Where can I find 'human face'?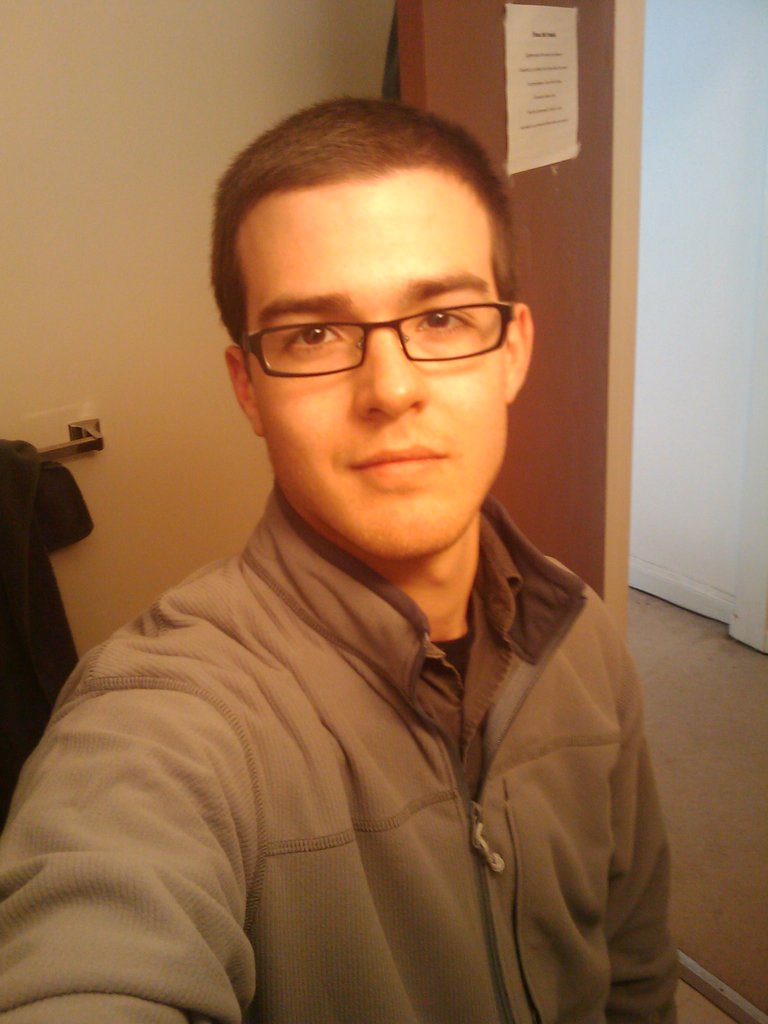
You can find it at BBox(241, 169, 516, 559).
